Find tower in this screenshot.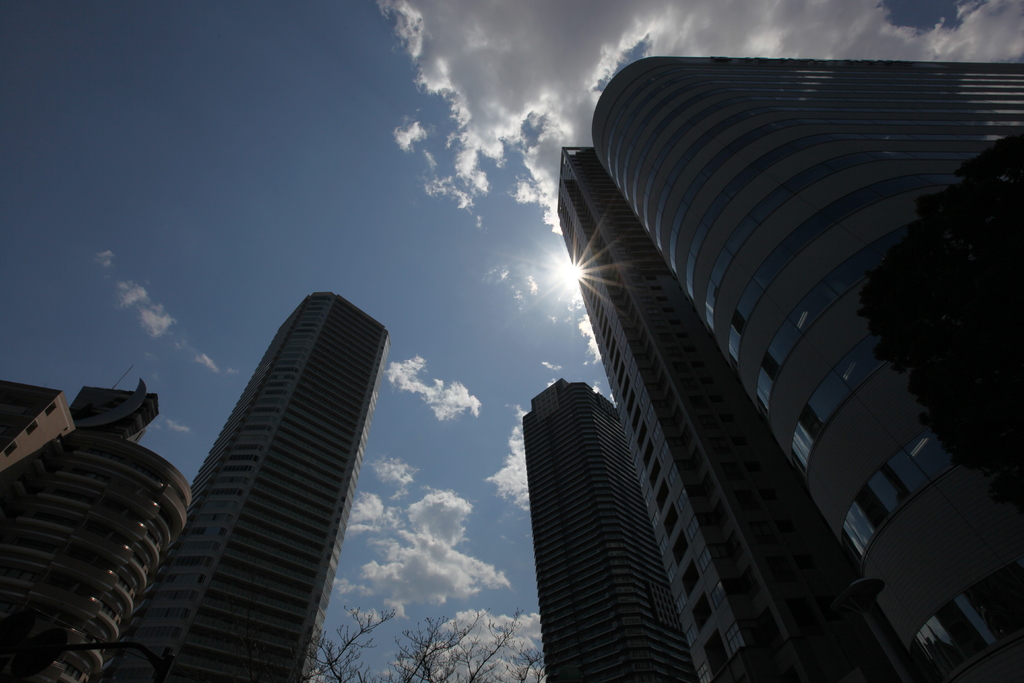
The bounding box for tower is (554,139,881,682).
